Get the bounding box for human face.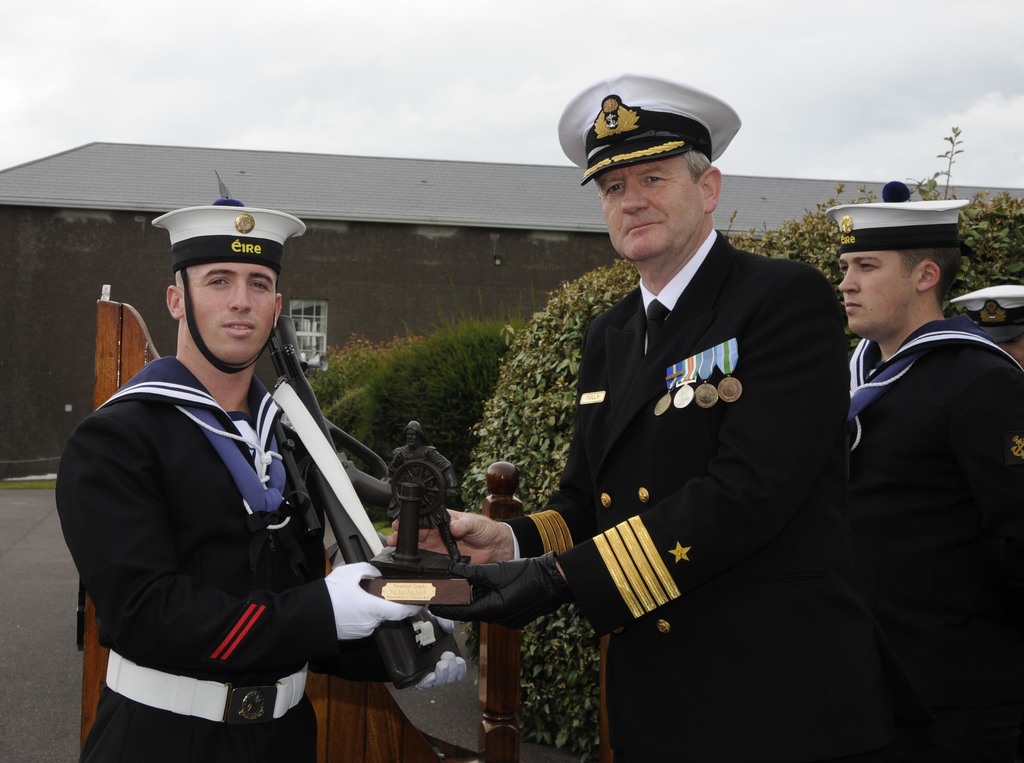
<region>601, 154, 702, 259</region>.
